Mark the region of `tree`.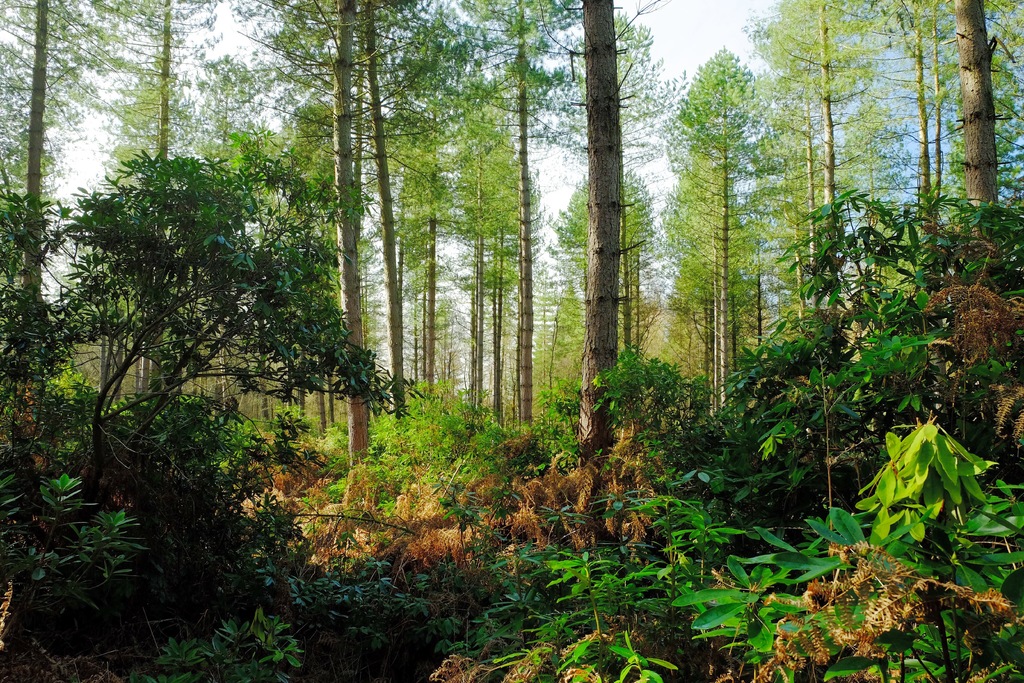
Region: (900,0,1023,473).
